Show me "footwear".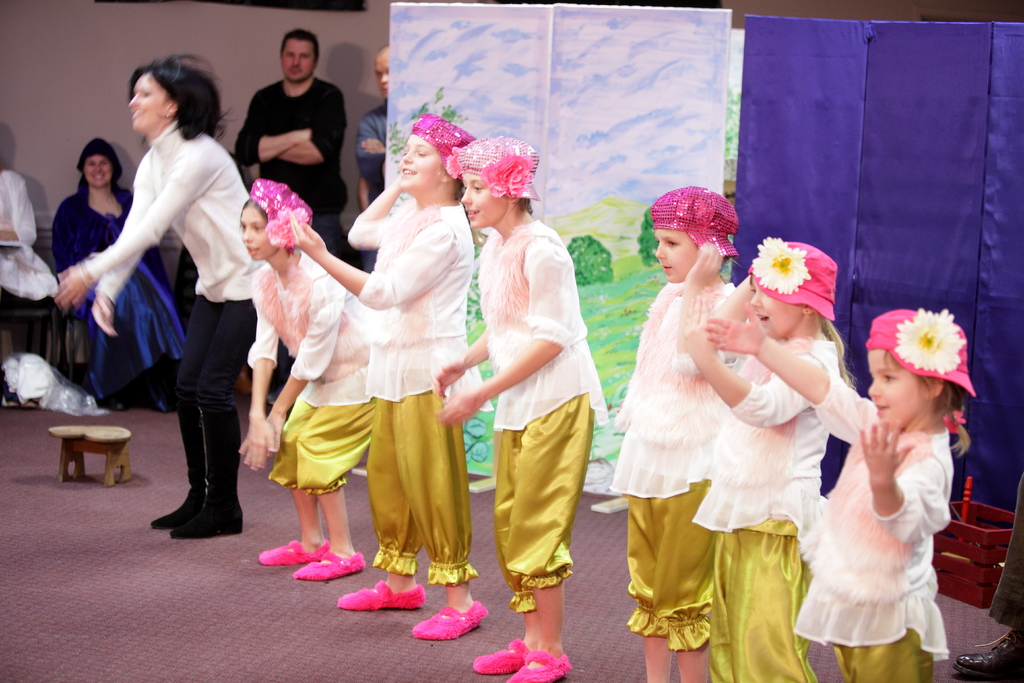
"footwear" is here: <region>952, 617, 1023, 682</region>.
